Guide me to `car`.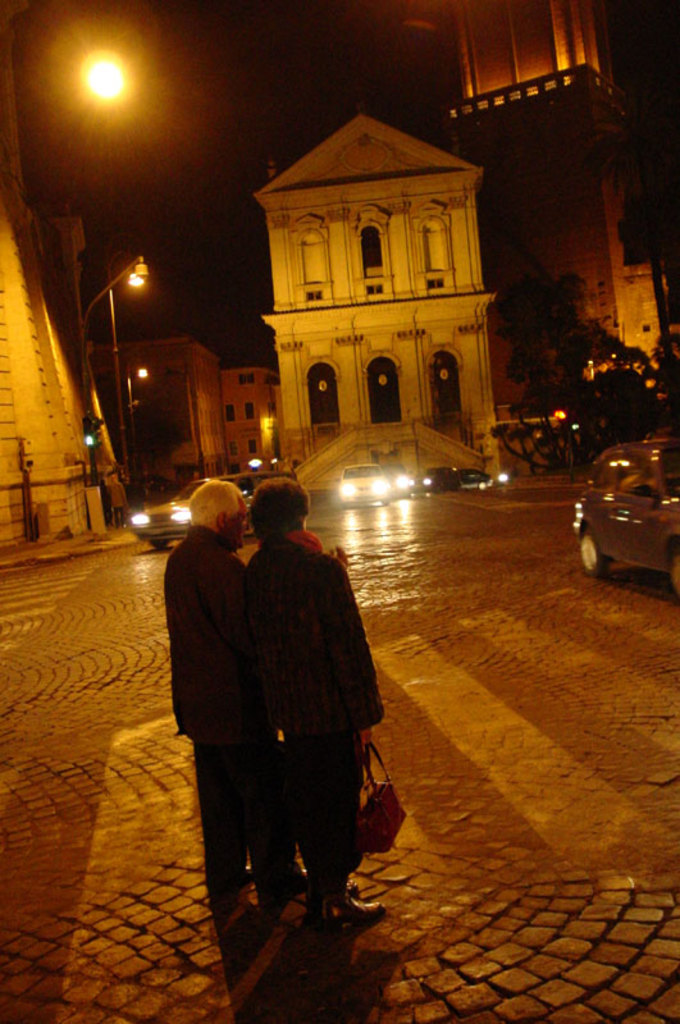
Guidance: [left=123, top=475, right=297, bottom=552].
